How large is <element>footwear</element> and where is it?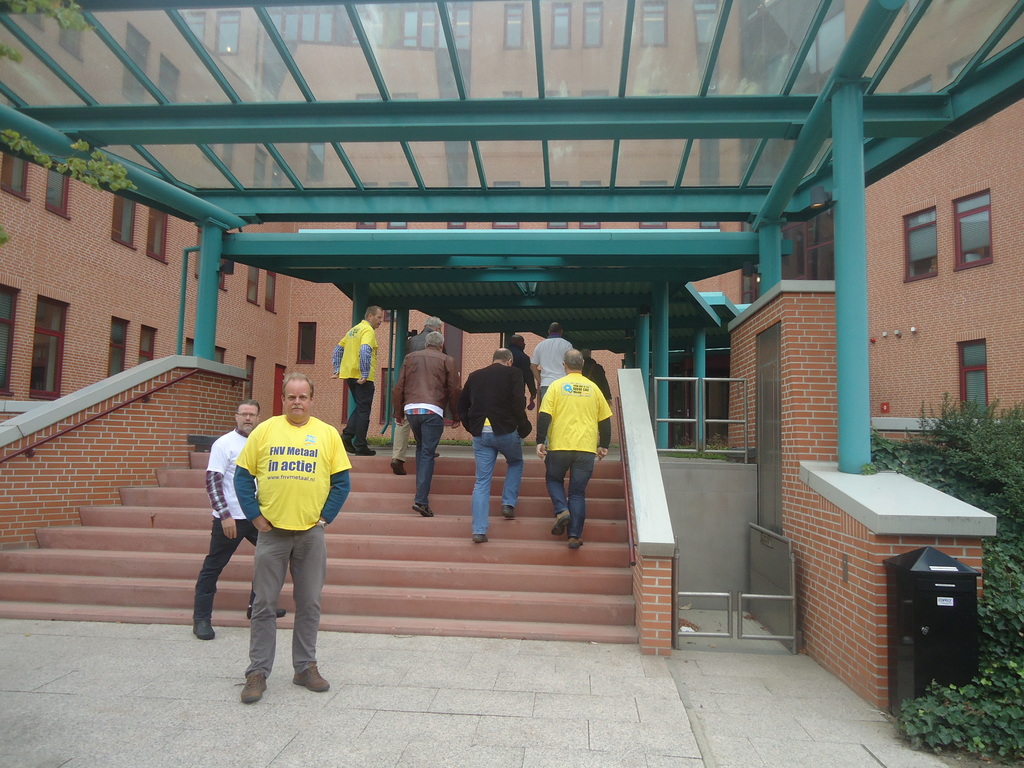
Bounding box: box=[239, 674, 269, 705].
